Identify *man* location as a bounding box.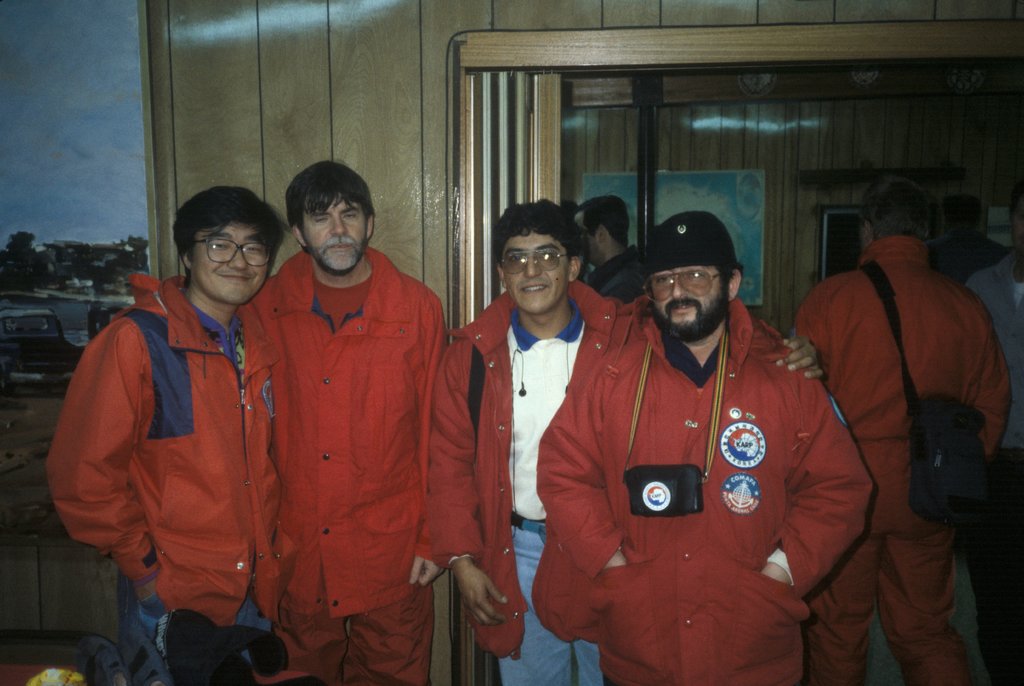
crop(42, 186, 286, 685).
